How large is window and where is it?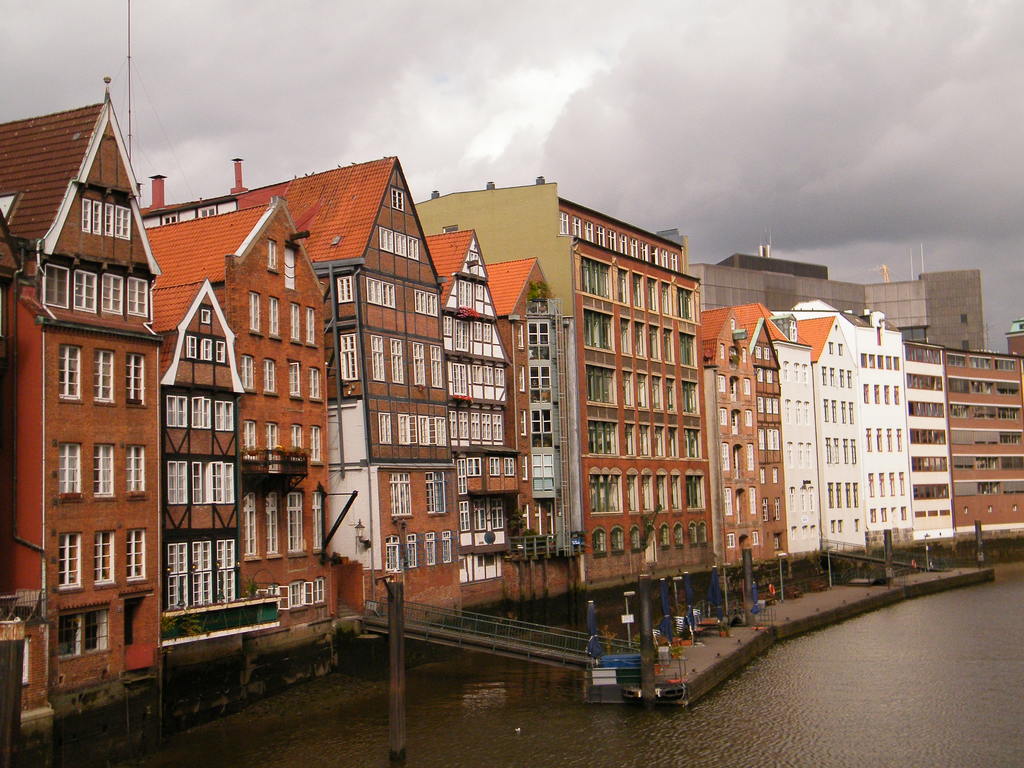
Bounding box: [801, 363, 812, 384].
